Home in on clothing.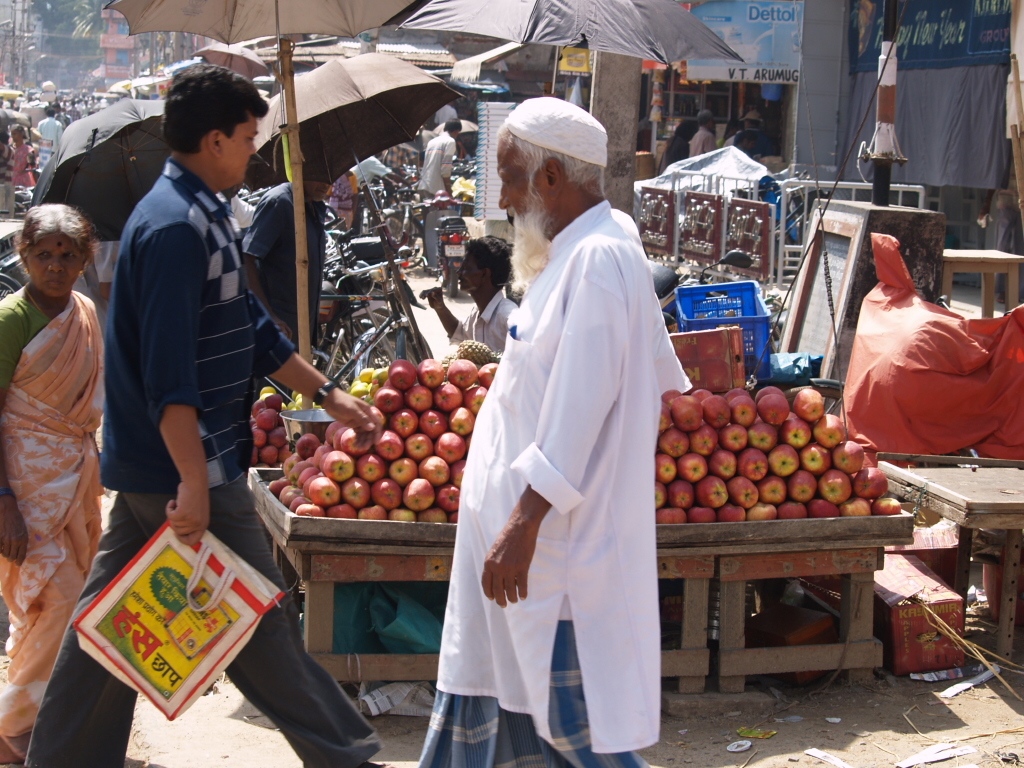
Homed in at 415:127:459:205.
